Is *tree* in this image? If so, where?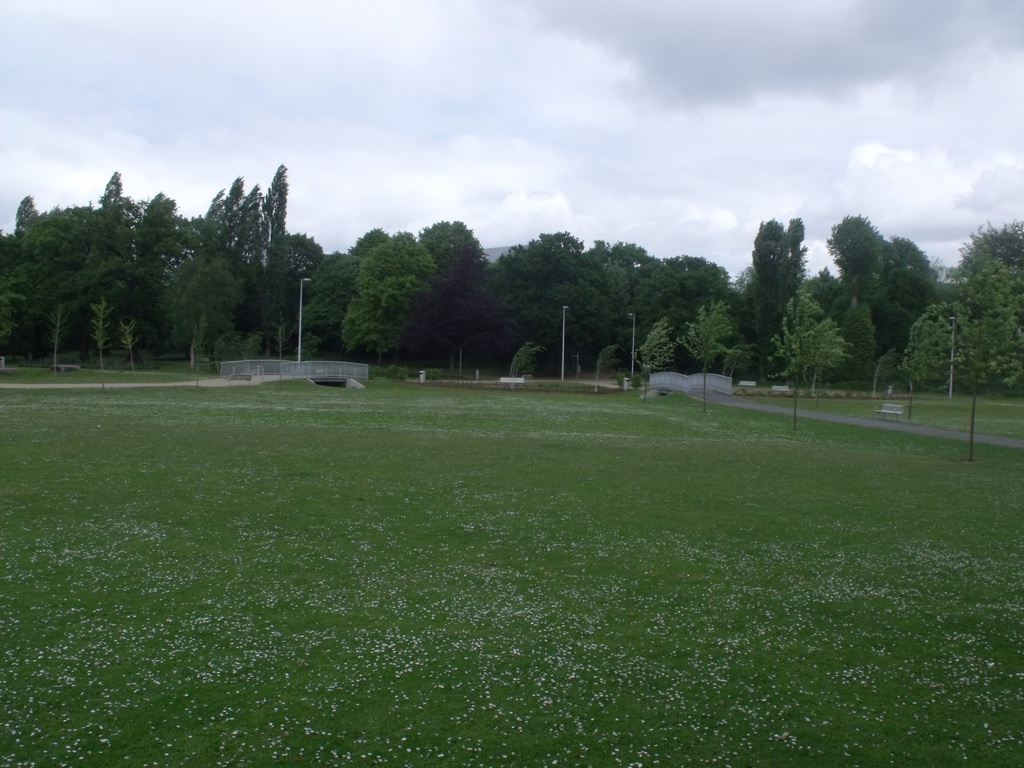
Yes, at 629 247 723 376.
